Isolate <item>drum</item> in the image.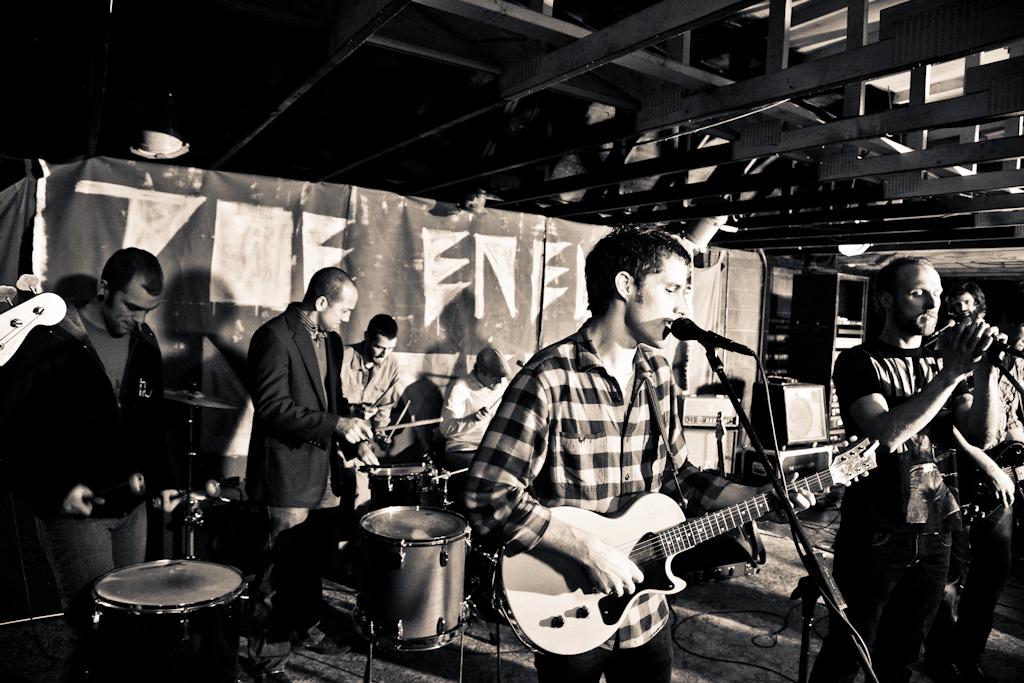
Isolated region: (left=353, top=450, right=445, bottom=504).
